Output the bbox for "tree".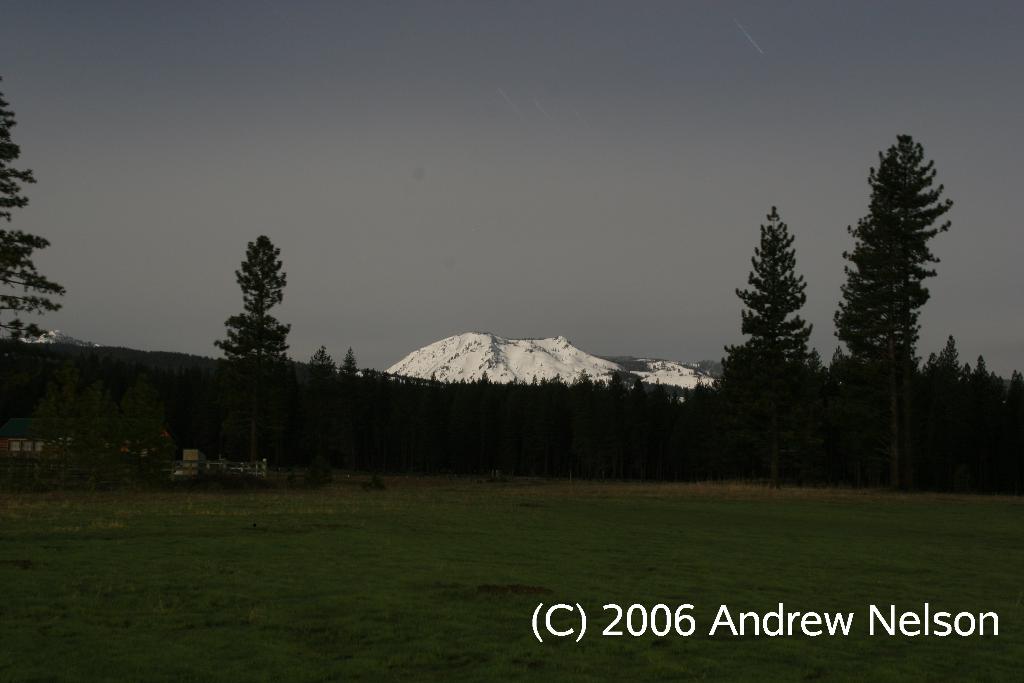
<region>719, 204, 828, 478</region>.
